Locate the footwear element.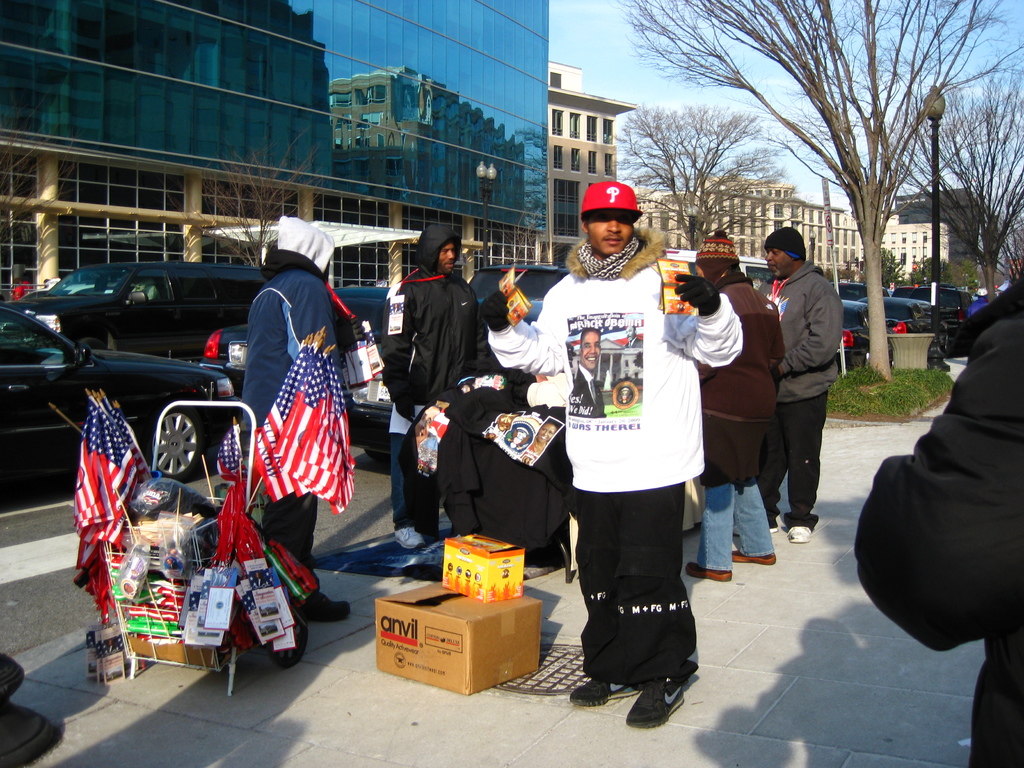
Element bbox: 732,549,776,564.
